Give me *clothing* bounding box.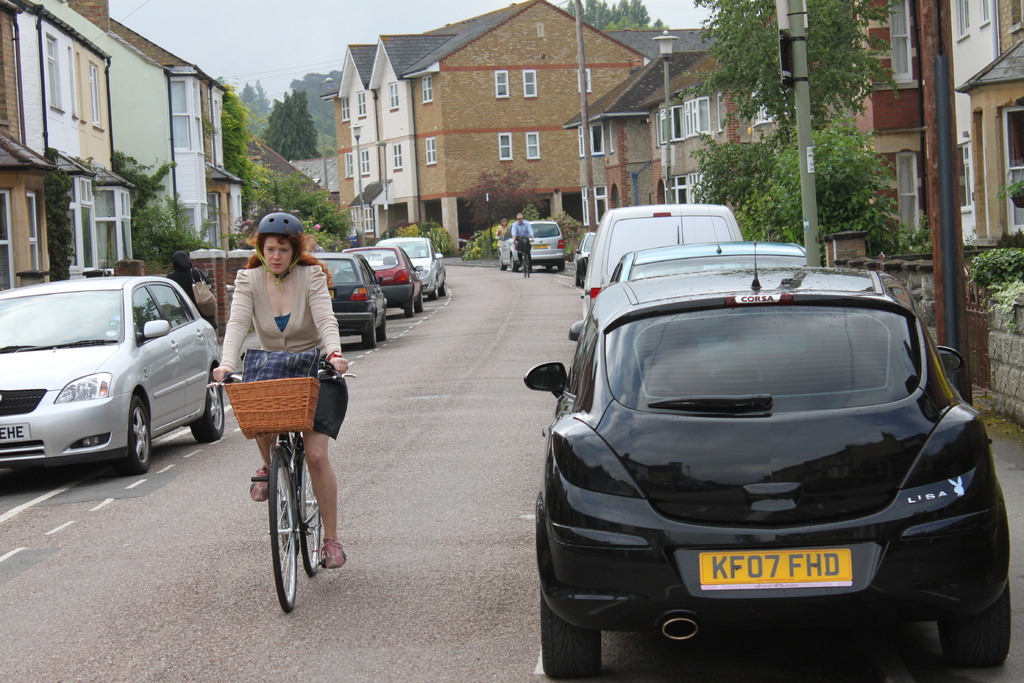
detection(513, 218, 534, 265).
